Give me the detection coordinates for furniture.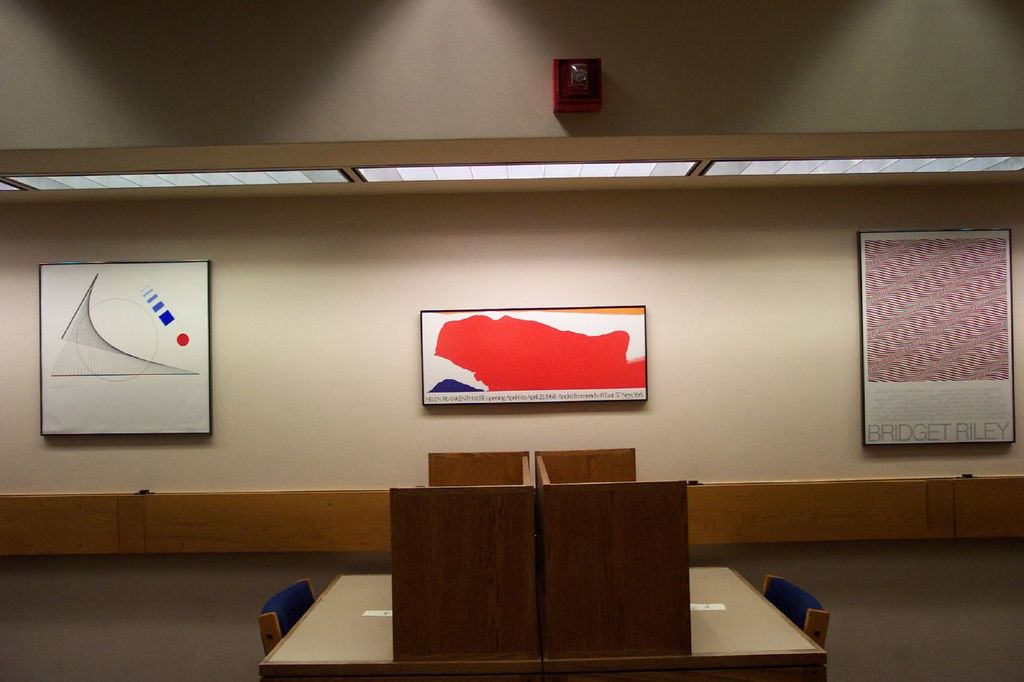
257/450/541/681.
